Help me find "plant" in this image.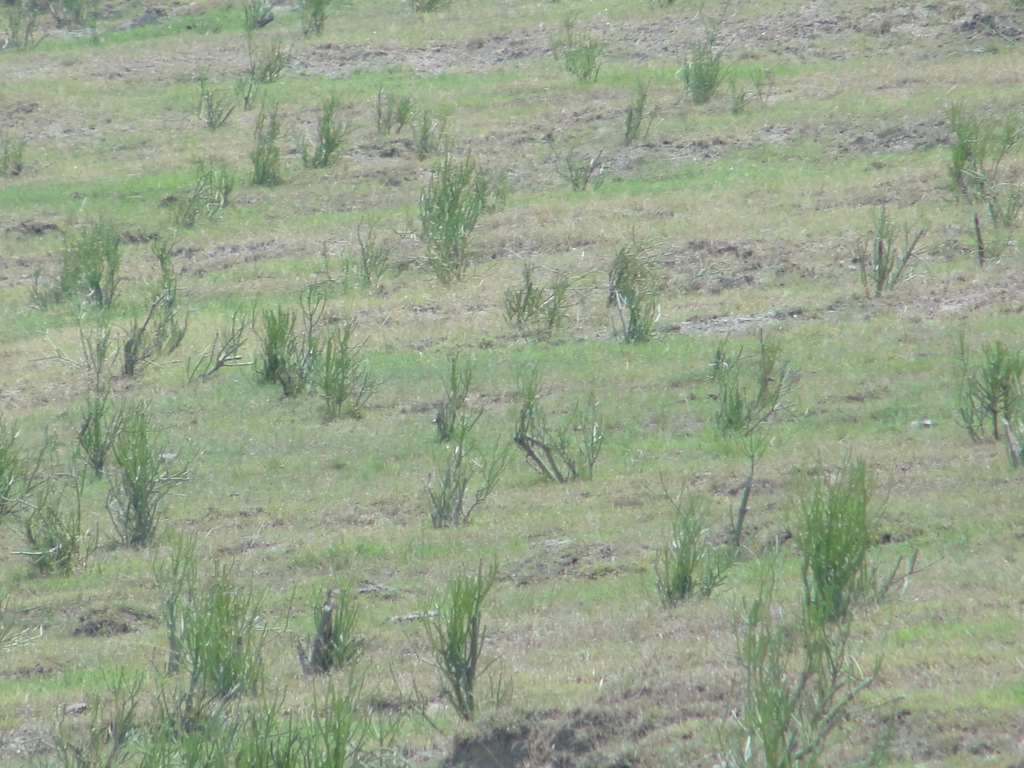
Found it: BBox(416, 550, 513, 735).
